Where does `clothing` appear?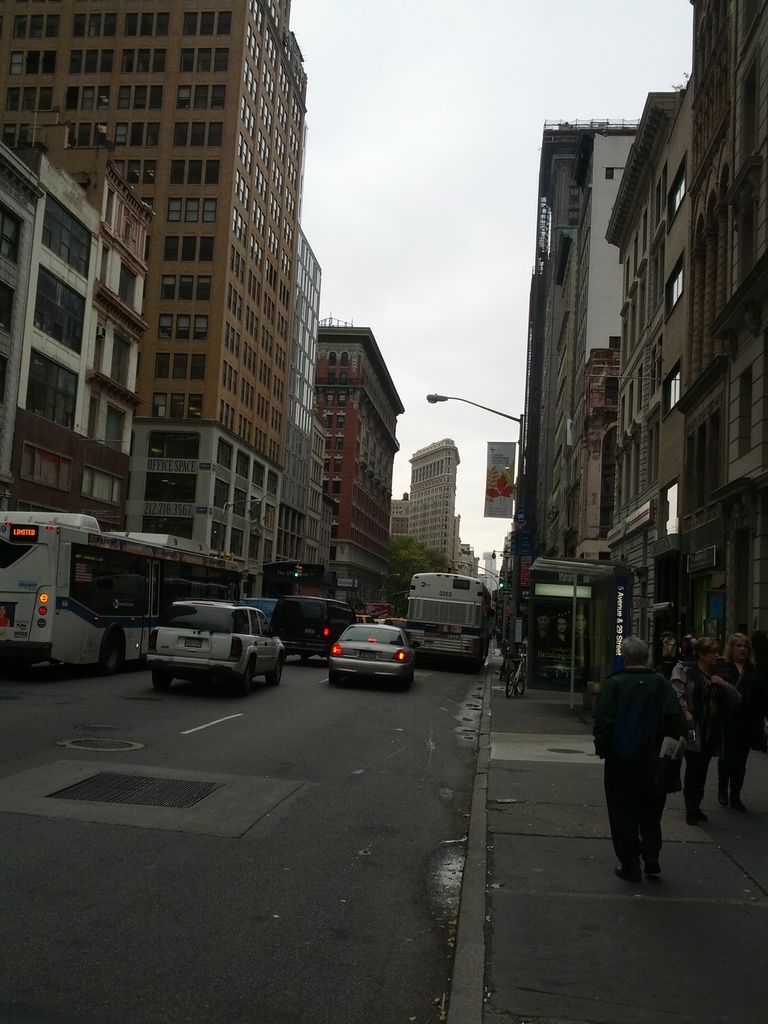
Appears at {"x1": 683, "y1": 669, "x2": 713, "y2": 807}.
